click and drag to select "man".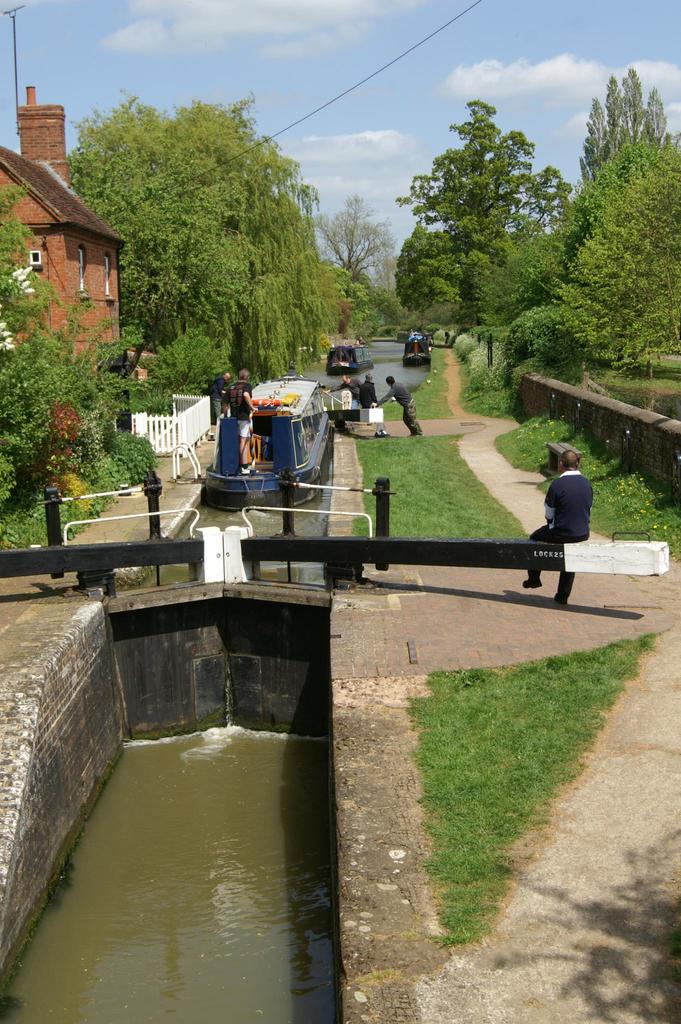
Selection: (x1=230, y1=370, x2=256, y2=469).
